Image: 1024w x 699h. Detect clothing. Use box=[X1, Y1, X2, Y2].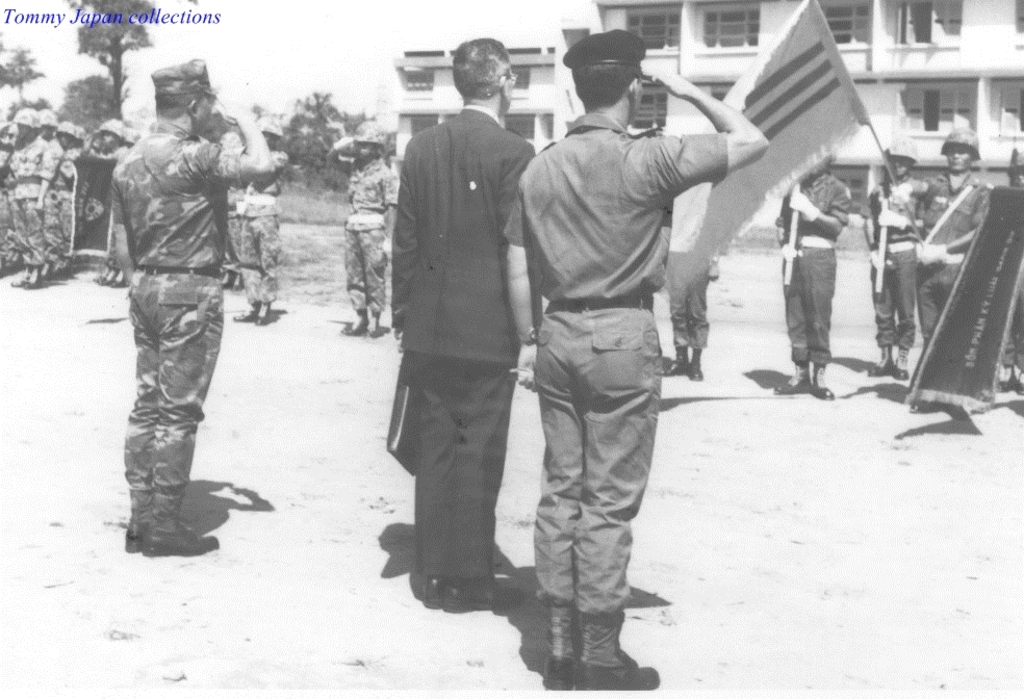
box=[505, 28, 728, 654].
